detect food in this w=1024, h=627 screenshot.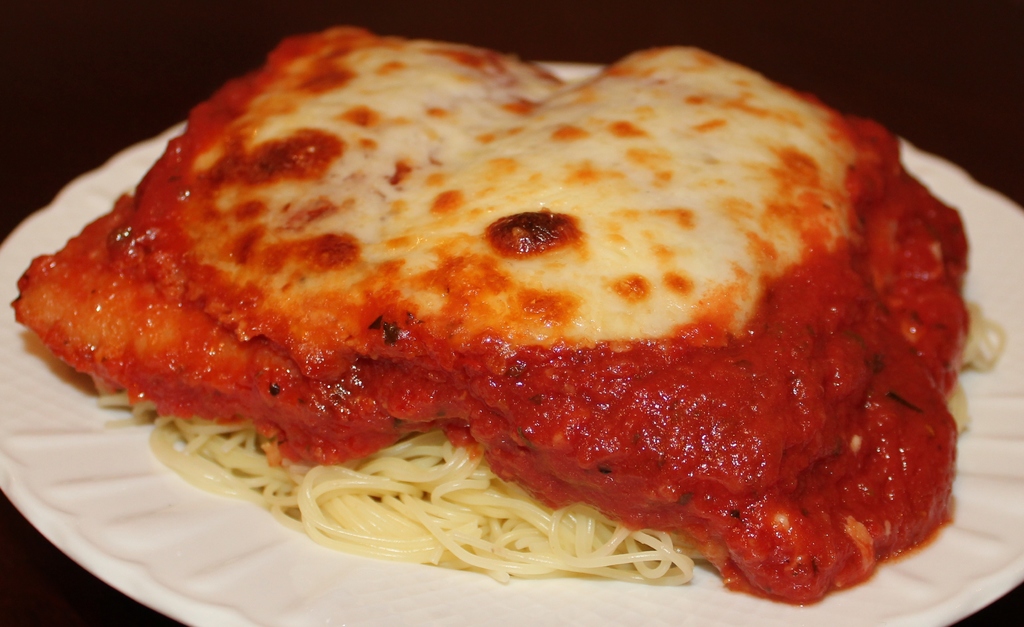
Detection: <region>19, 28, 961, 580</region>.
